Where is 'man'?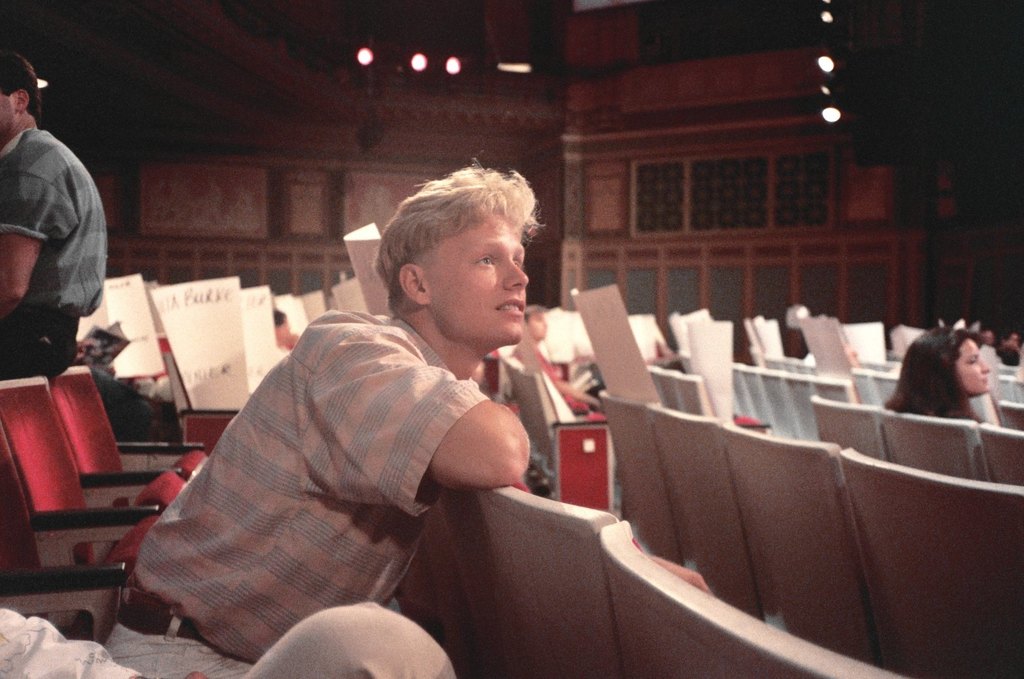
[x1=101, y1=154, x2=544, y2=678].
